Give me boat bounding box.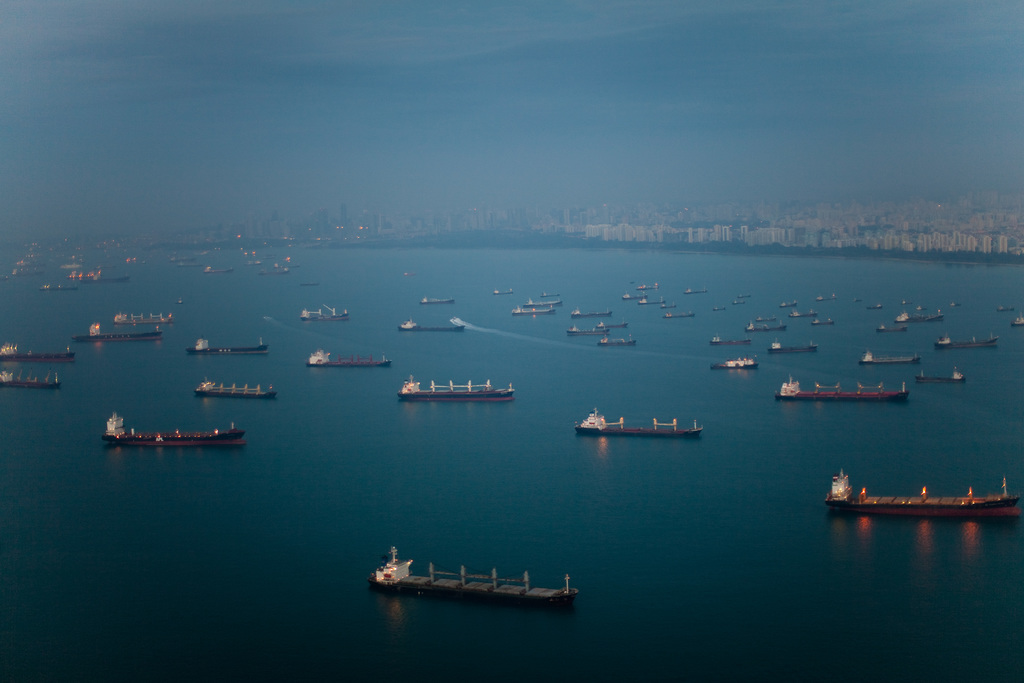
rect(305, 350, 390, 366).
